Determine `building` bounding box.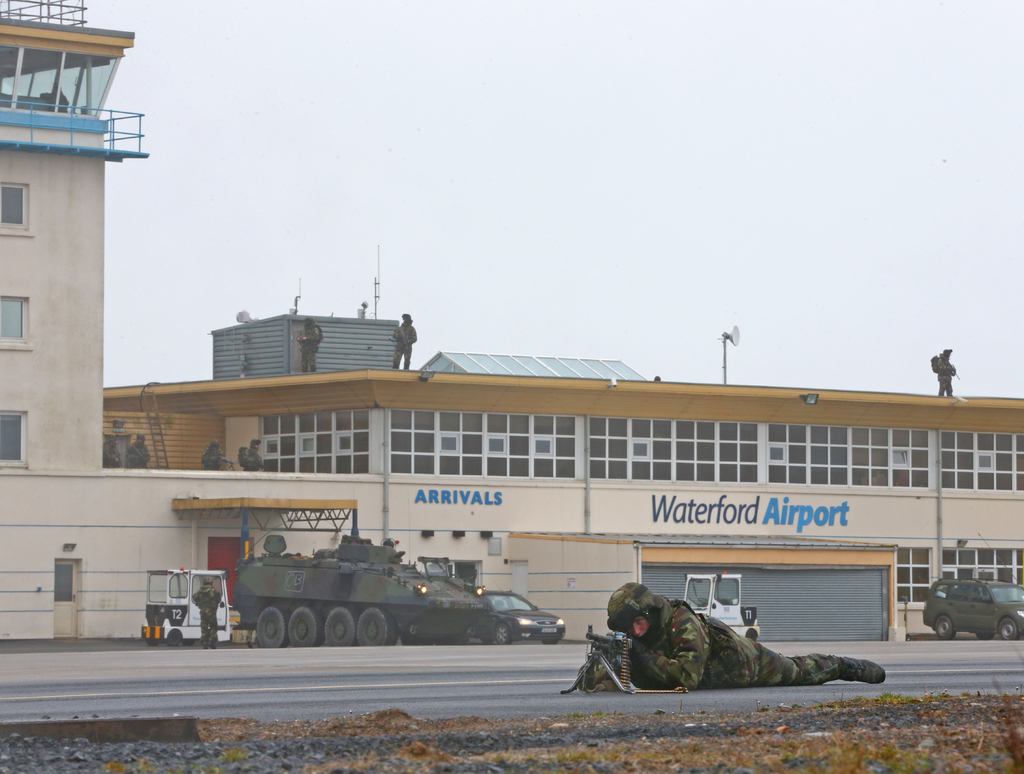
Determined: 210,314,404,381.
